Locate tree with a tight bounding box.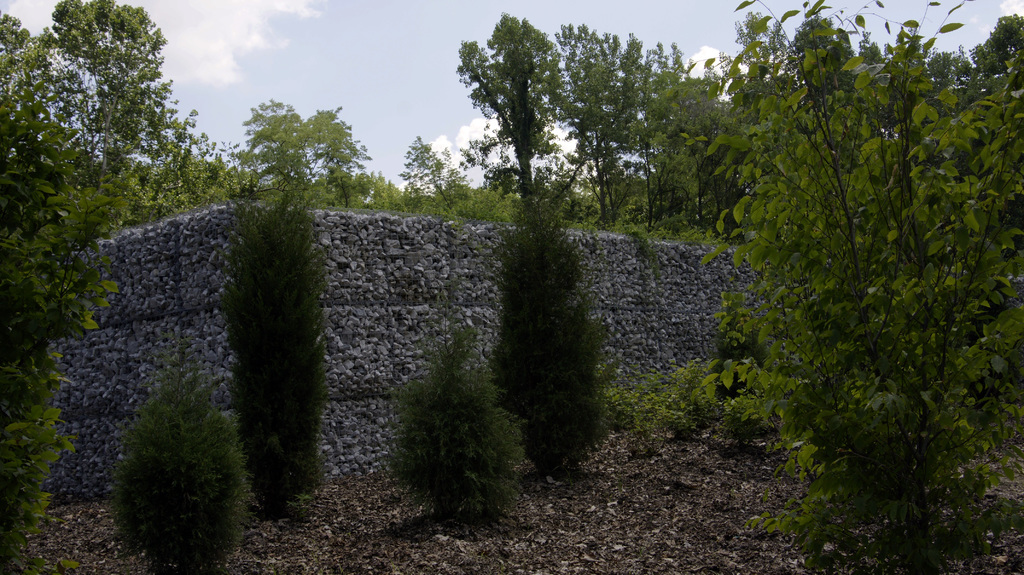
region(0, 229, 149, 571).
